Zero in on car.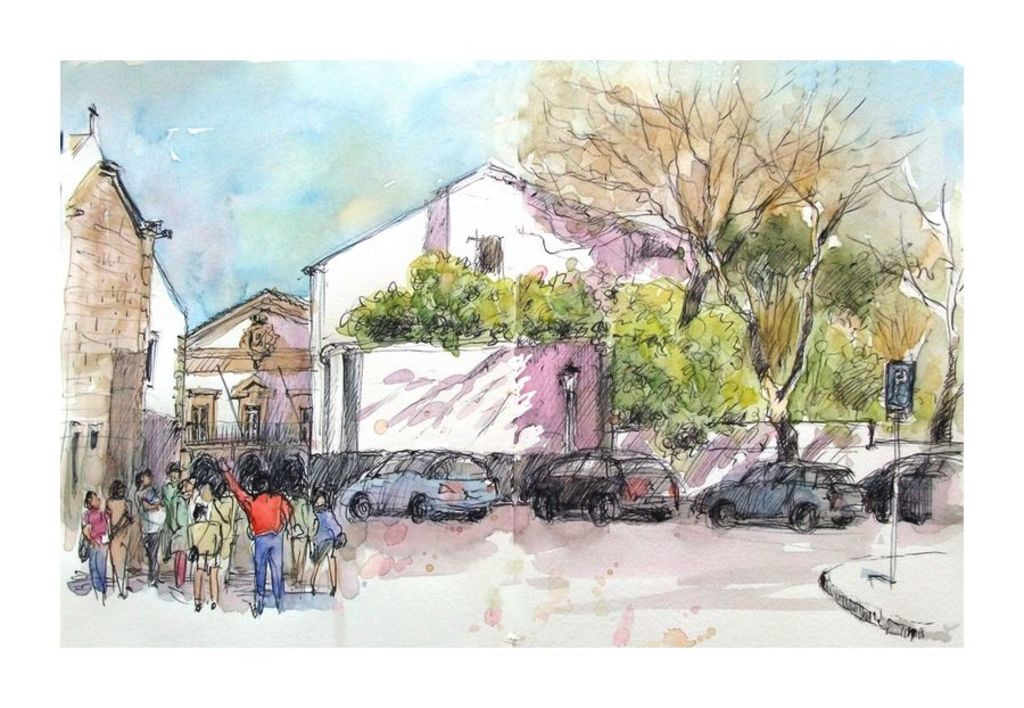
Zeroed in: {"left": 693, "top": 460, "right": 864, "bottom": 529}.
